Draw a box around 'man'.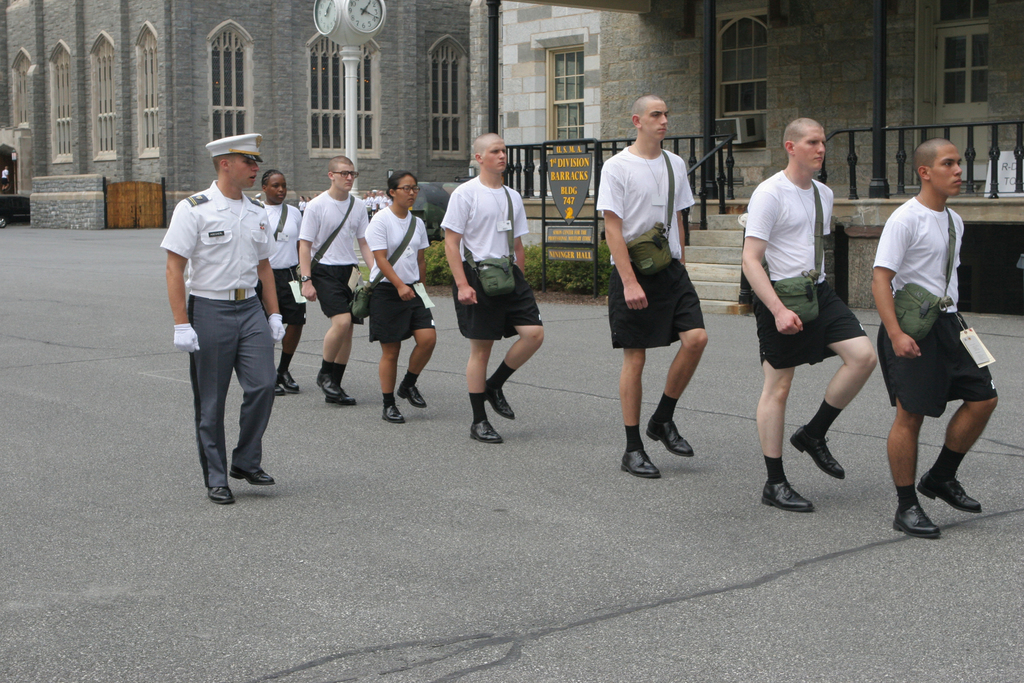
(x1=299, y1=155, x2=379, y2=408).
